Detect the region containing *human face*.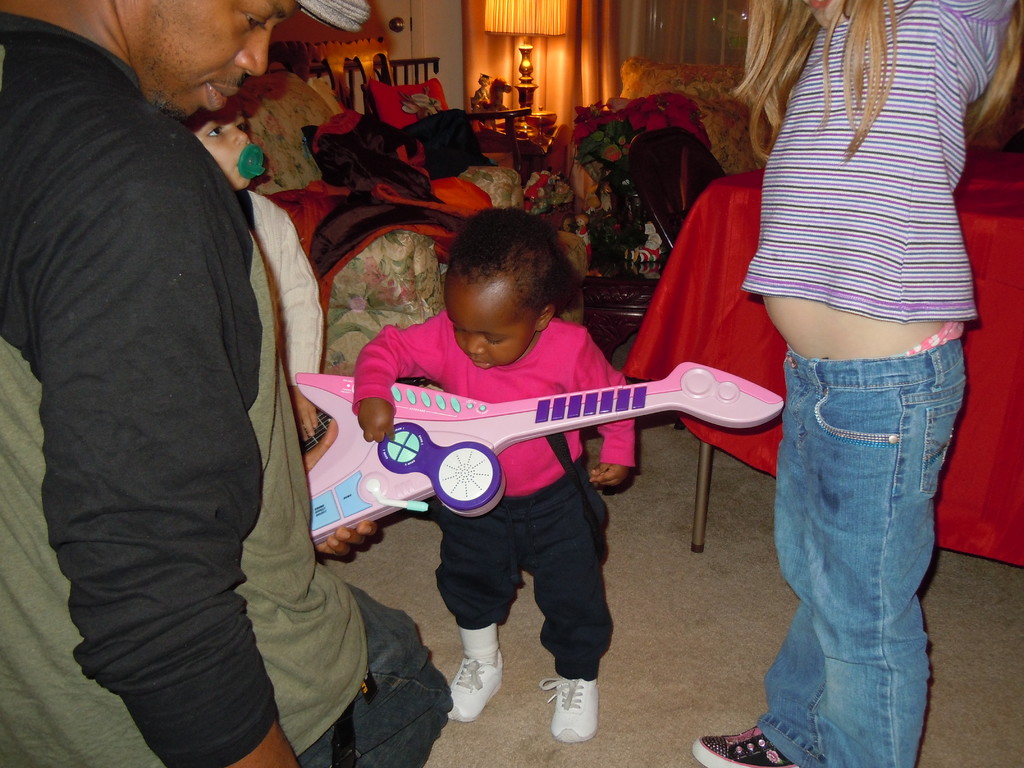
193,115,262,186.
